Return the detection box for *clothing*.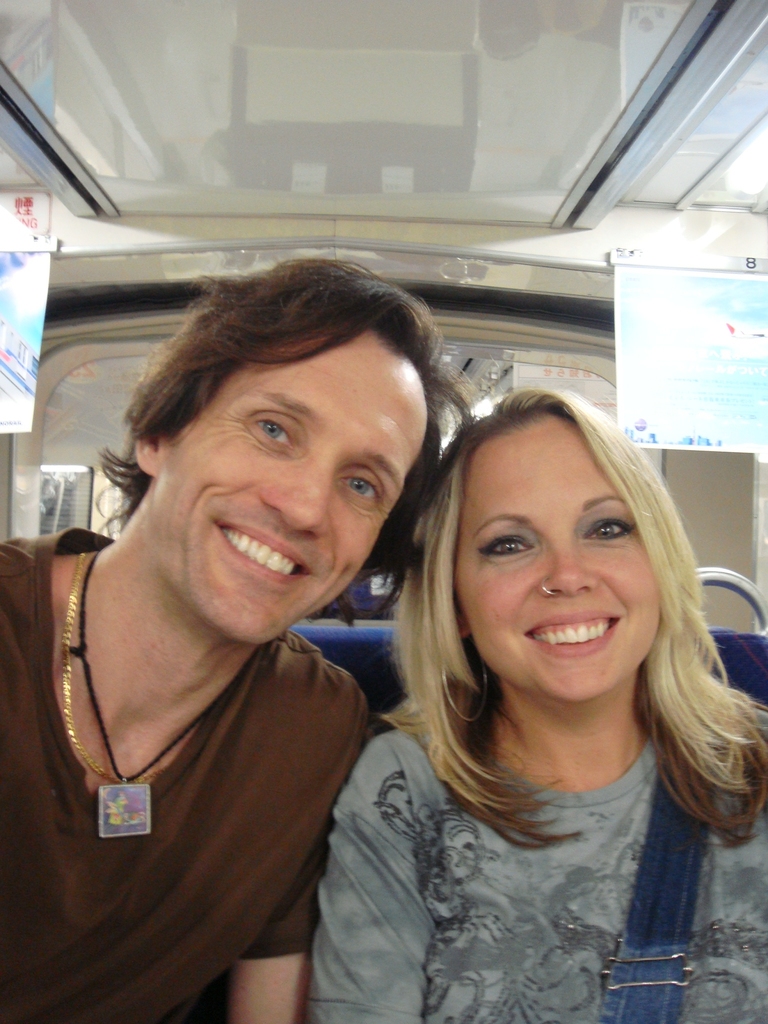
select_region(0, 526, 386, 1020).
